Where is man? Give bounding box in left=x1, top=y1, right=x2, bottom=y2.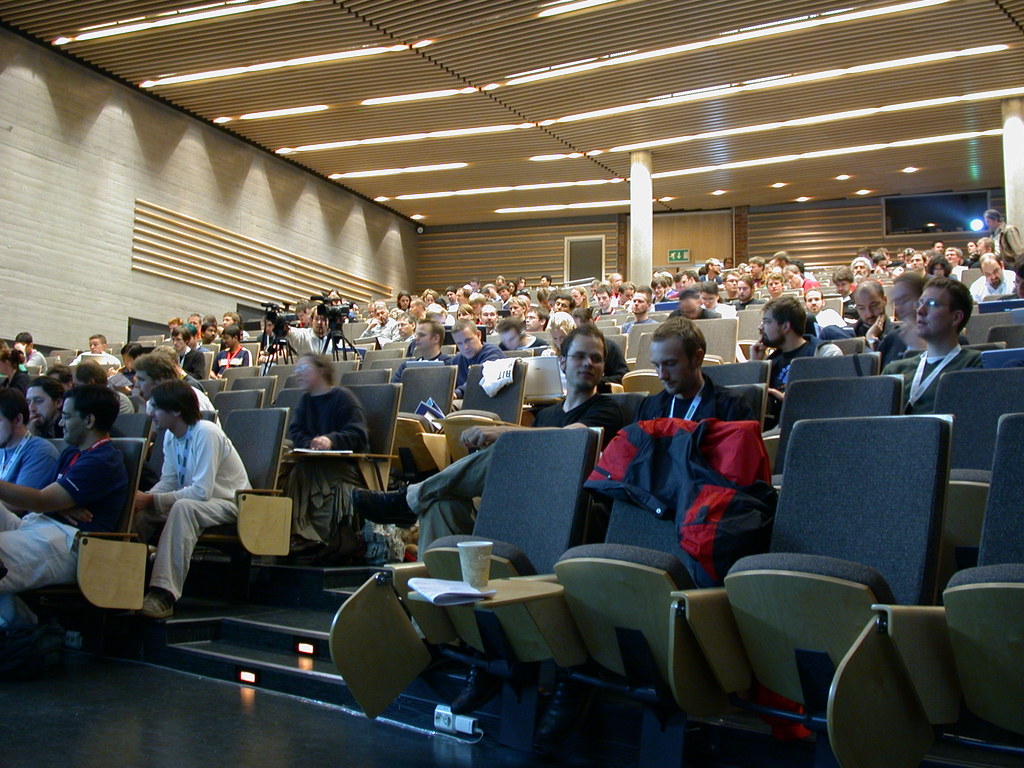
left=388, top=316, right=420, bottom=345.
